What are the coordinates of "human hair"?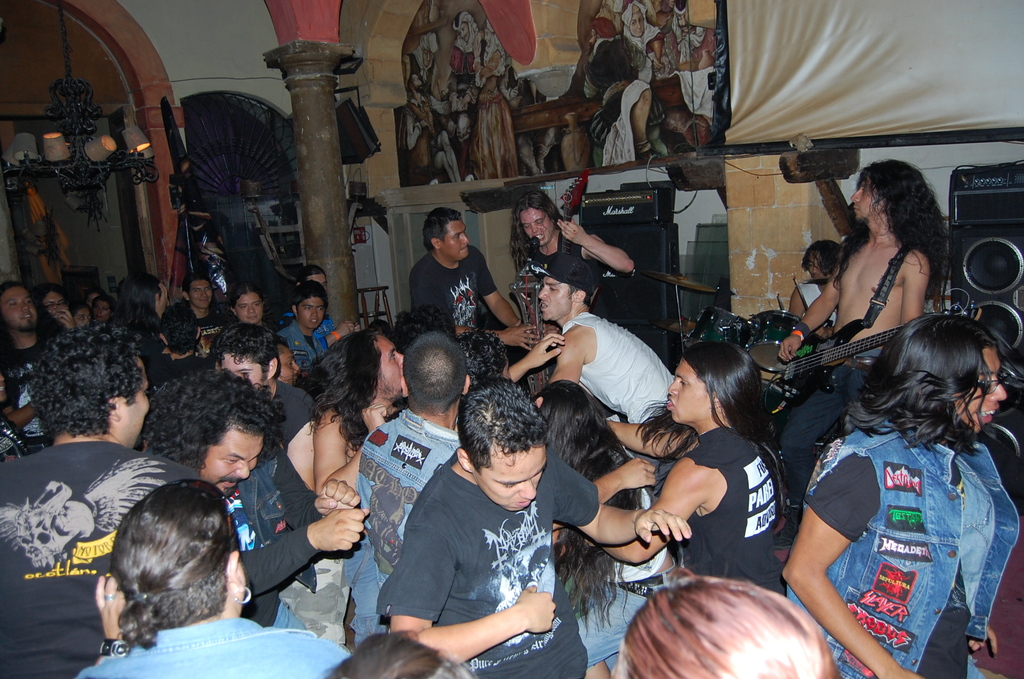
323:629:472:678.
